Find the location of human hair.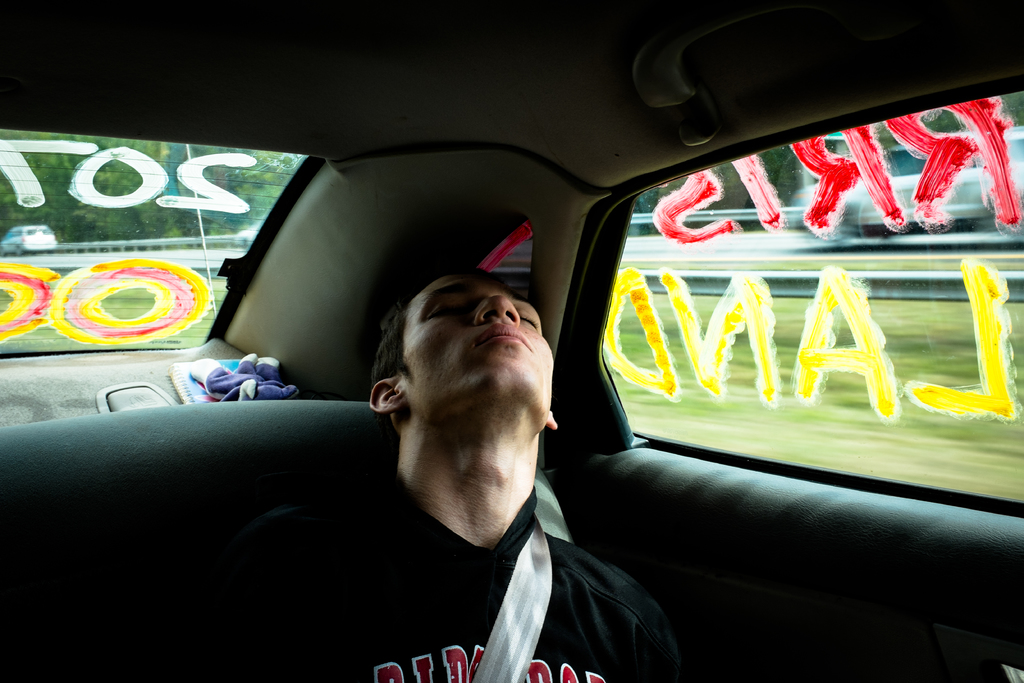
Location: select_region(394, 265, 553, 443).
